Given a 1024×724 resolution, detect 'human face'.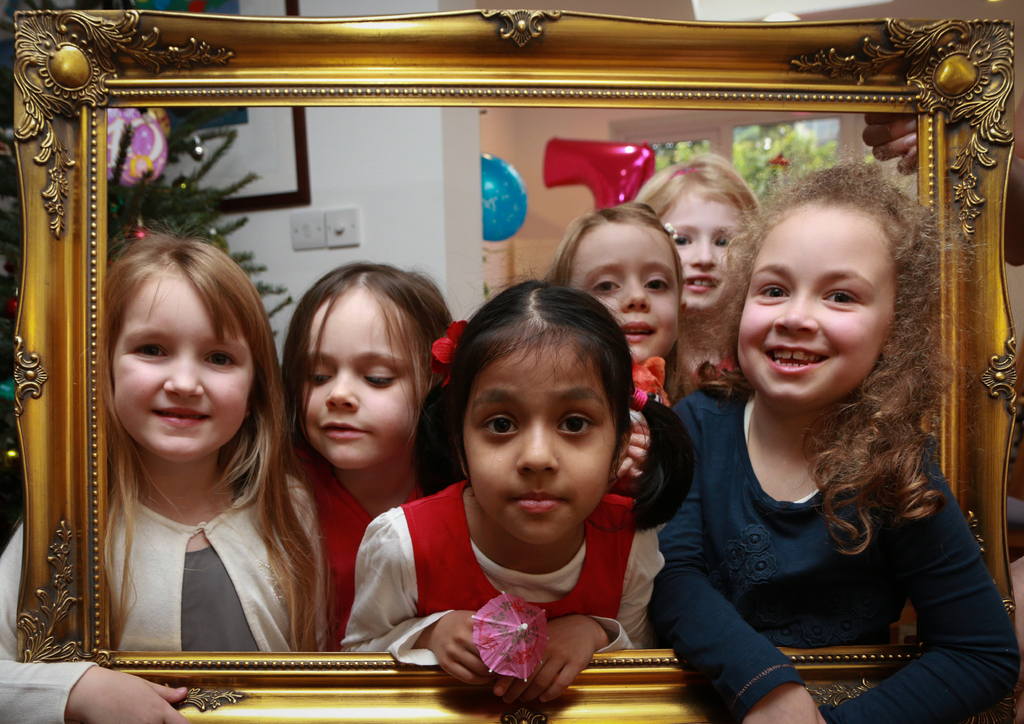
[660, 185, 748, 318].
